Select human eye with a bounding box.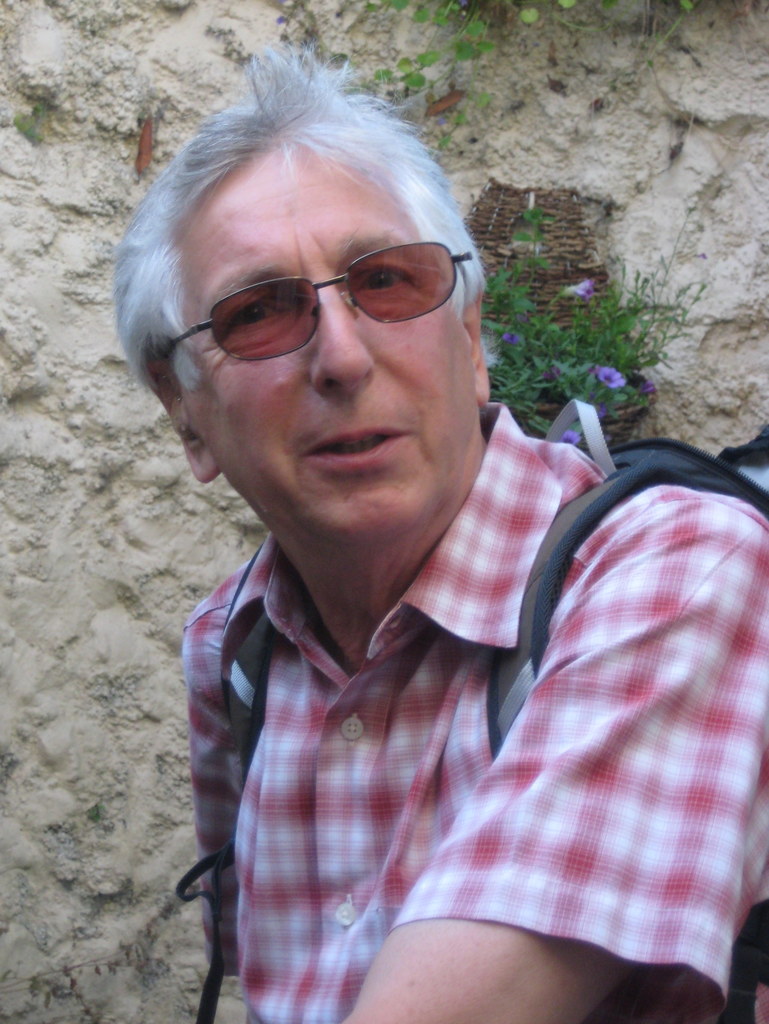
<region>353, 262, 416, 297</region>.
